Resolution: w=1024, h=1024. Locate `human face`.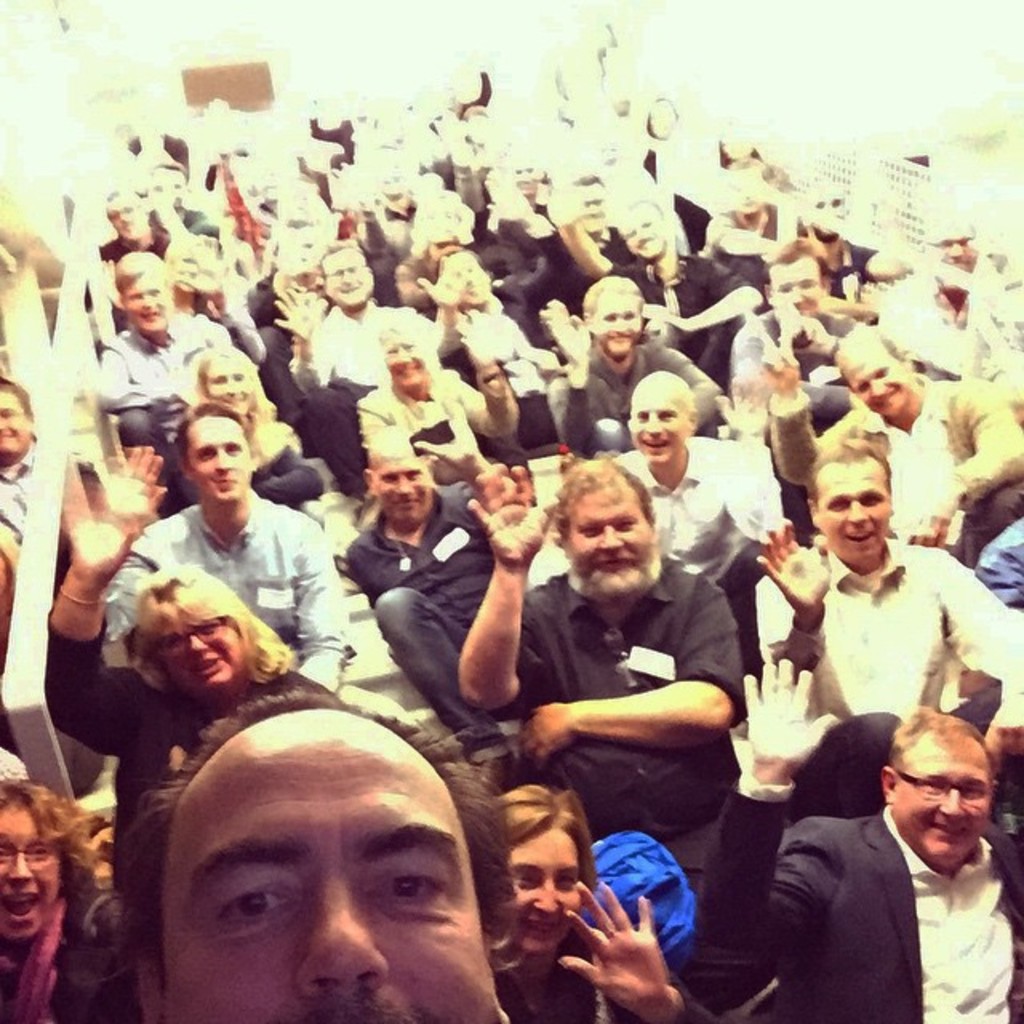
detection(770, 262, 822, 317).
